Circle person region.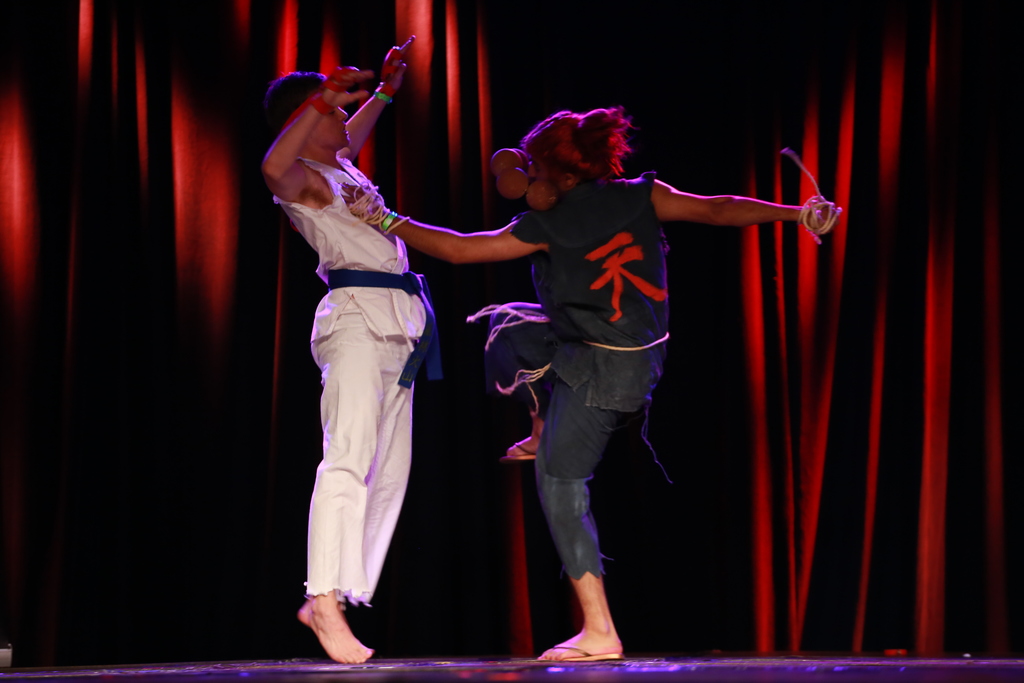
Region: 260:19:481:675.
